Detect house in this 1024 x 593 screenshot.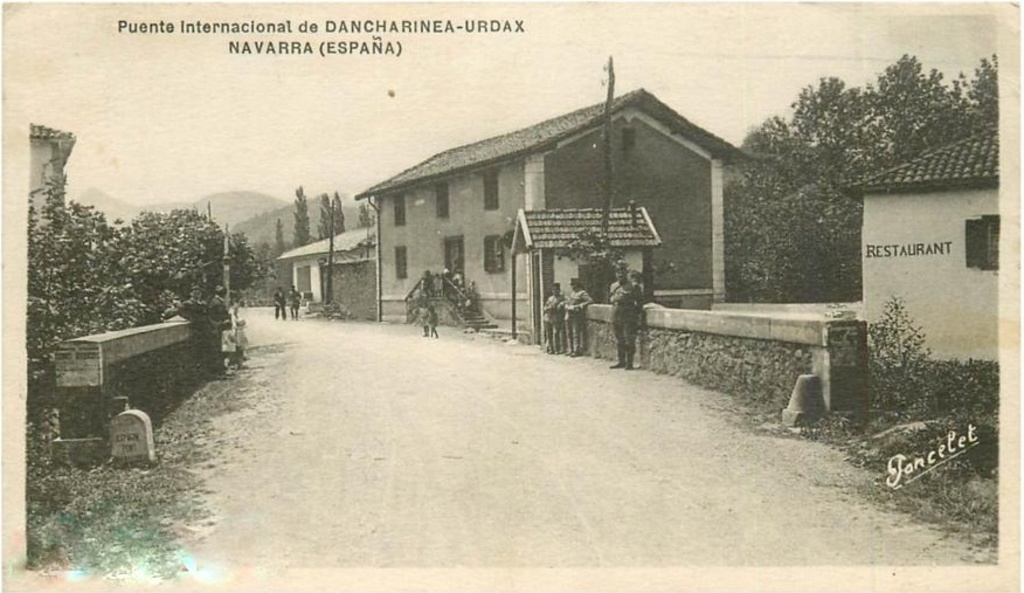
Detection: box(833, 118, 1003, 366).
